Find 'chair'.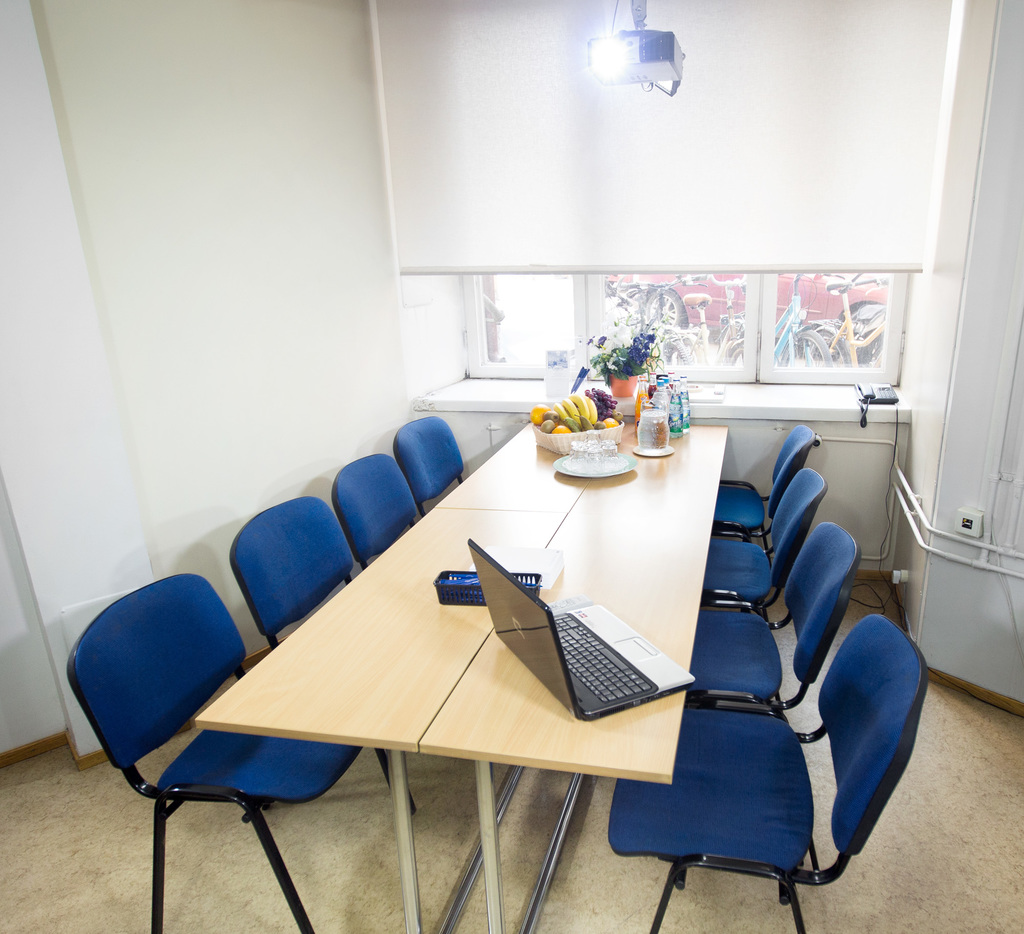
crop(701, 467, 828, 705).
